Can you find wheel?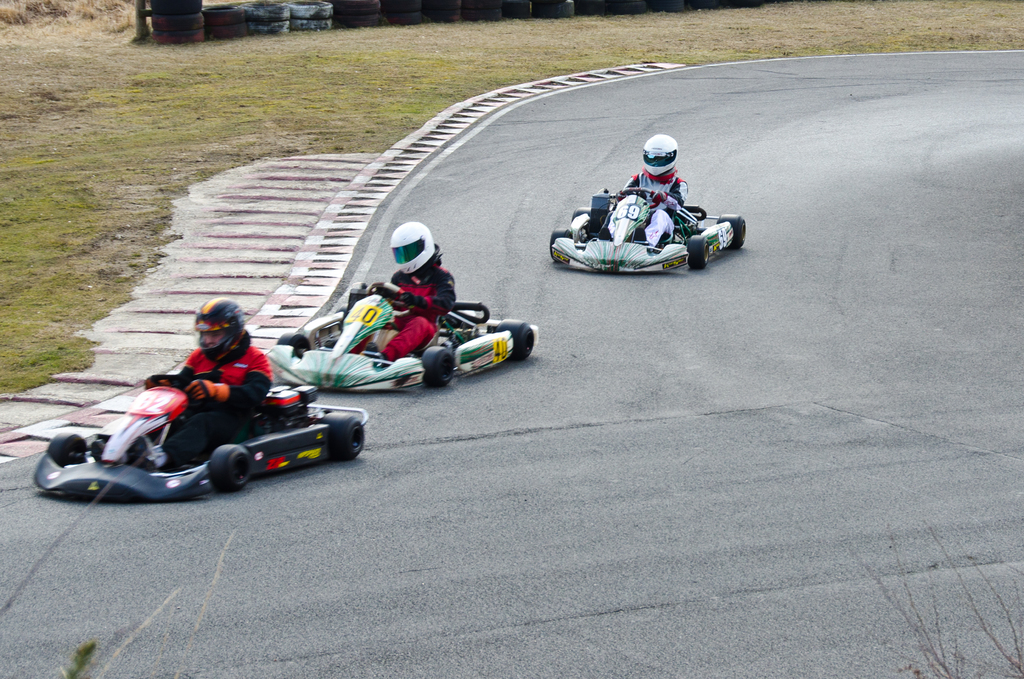
Yes, bounding box: pyautogui.locateOnScreen(321, 408, 368, 462).
